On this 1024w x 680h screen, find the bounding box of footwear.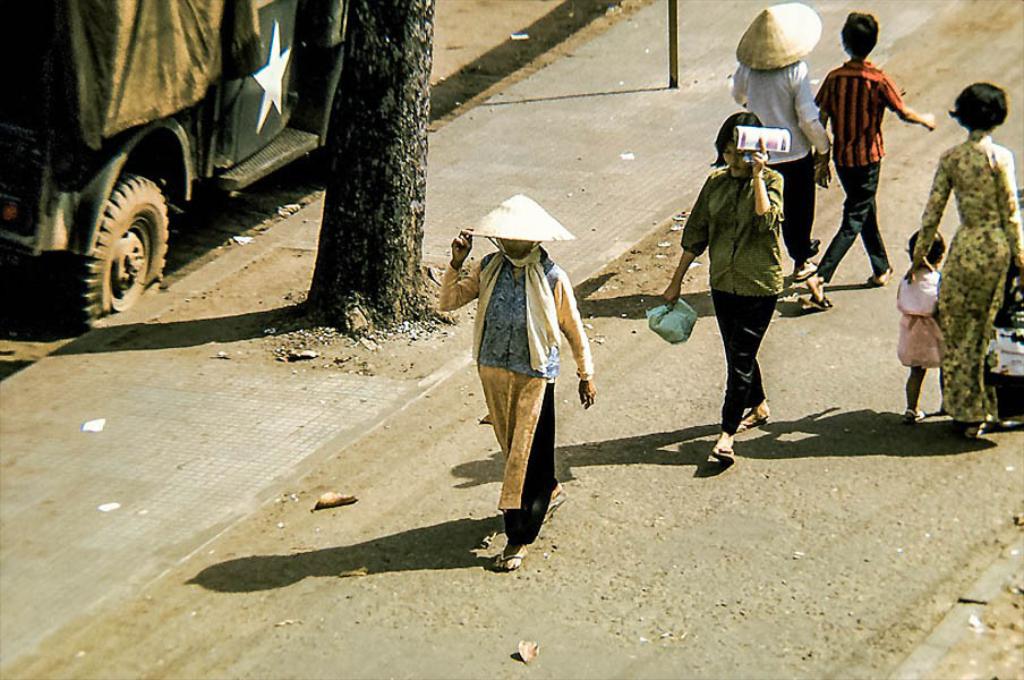
Bounding box: BBox(492, 549, 528, 573).
